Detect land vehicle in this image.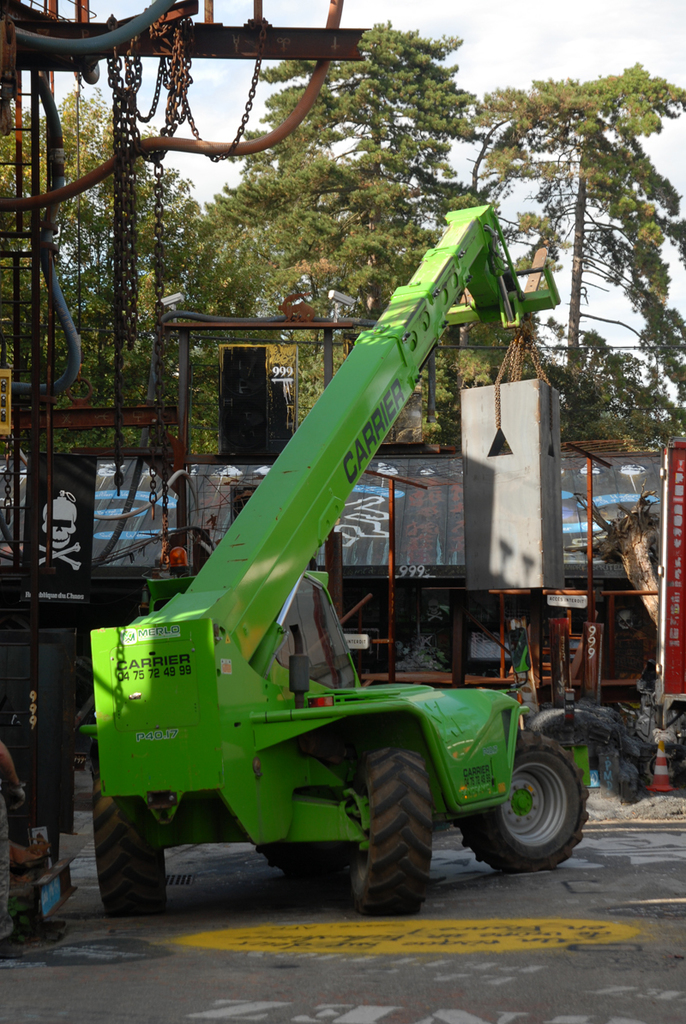
Detection: (76, 203, 576, 946).
